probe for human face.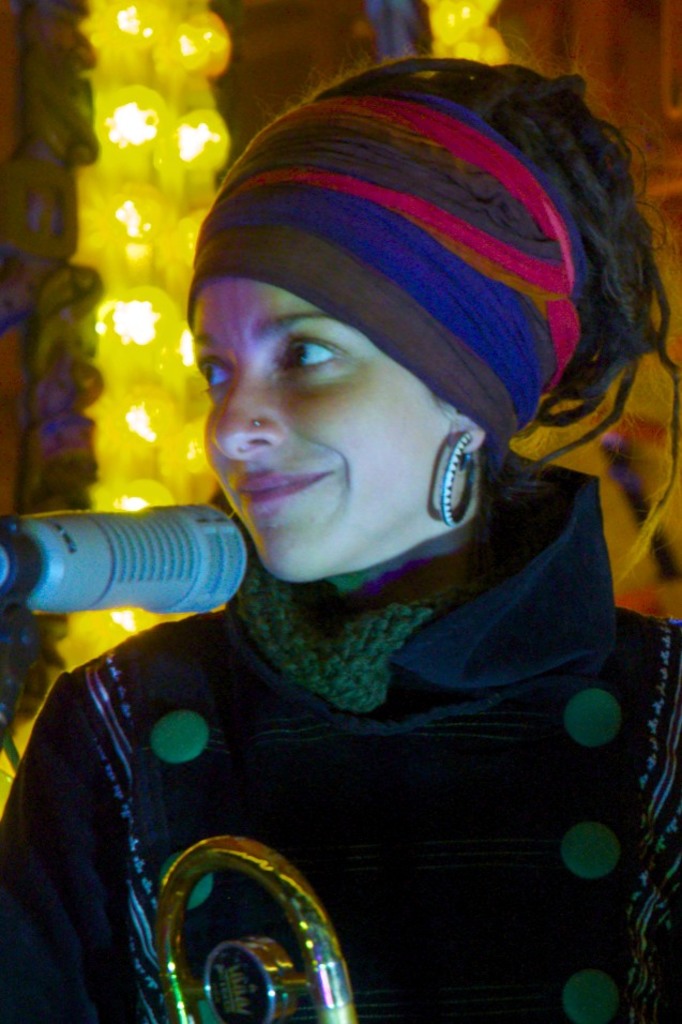
Probe result: 185,281,449,583.
